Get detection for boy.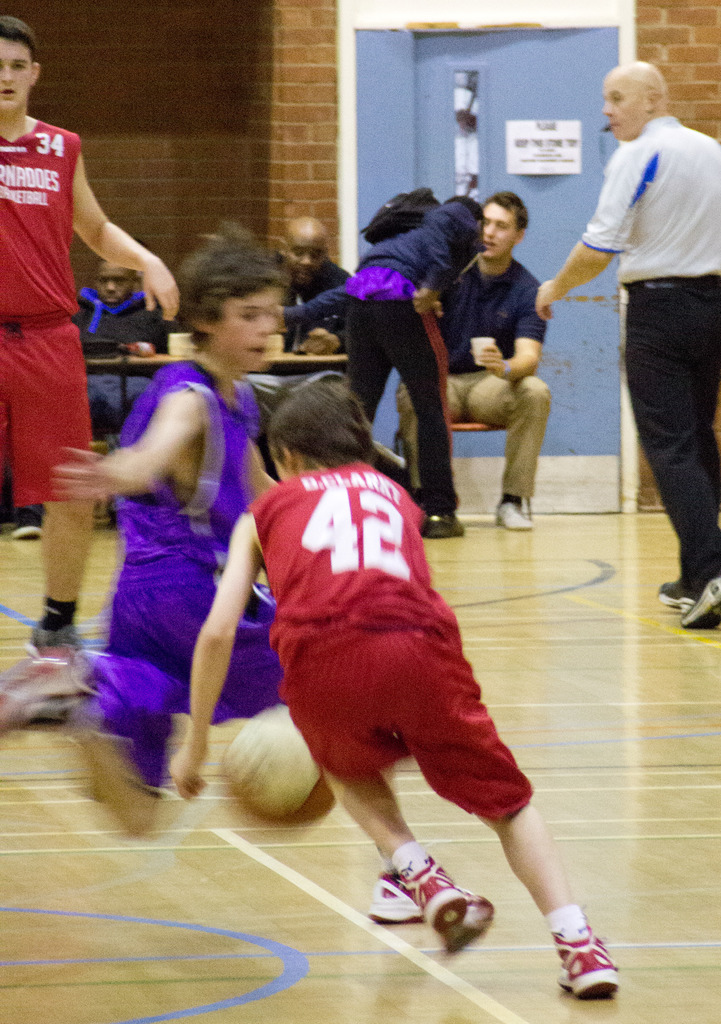
Detection: <box>58,254,288,828</box>.
